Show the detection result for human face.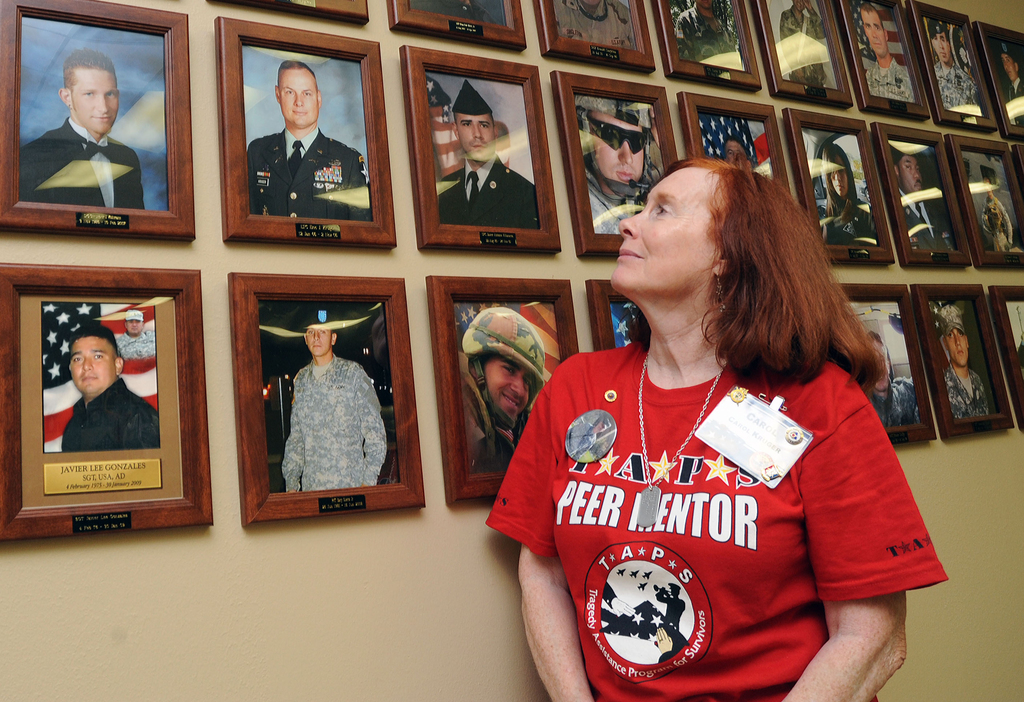
727:140:748:167.
